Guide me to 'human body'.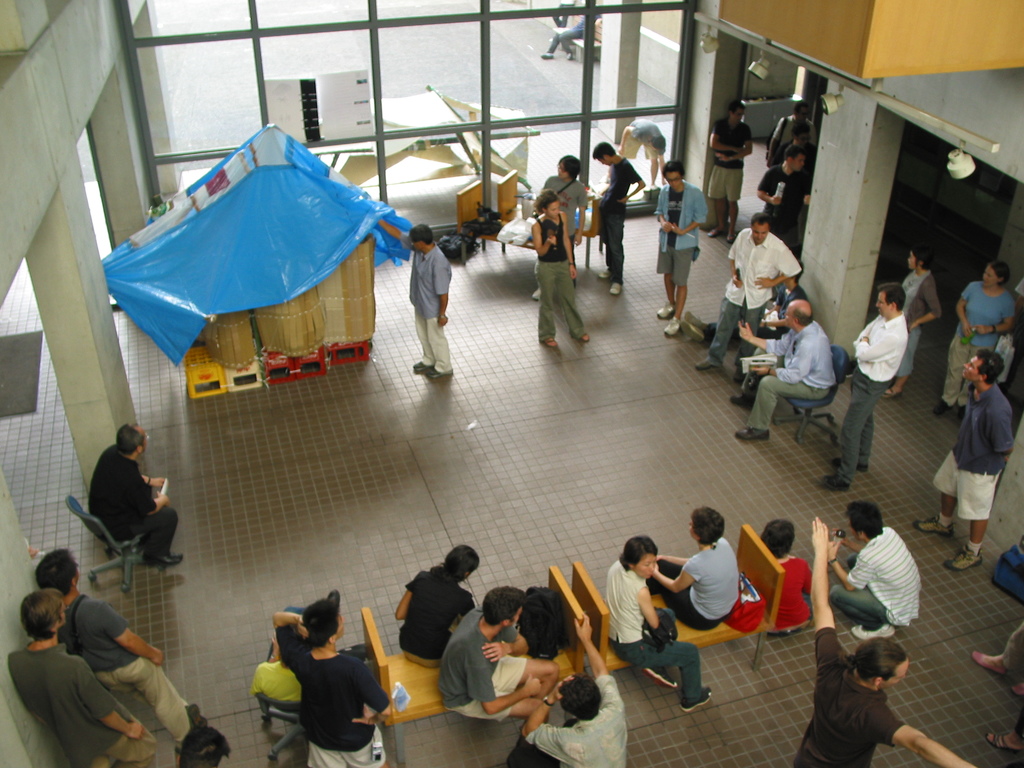
Guidance: bbox=(935, 281, 1014, 413).
